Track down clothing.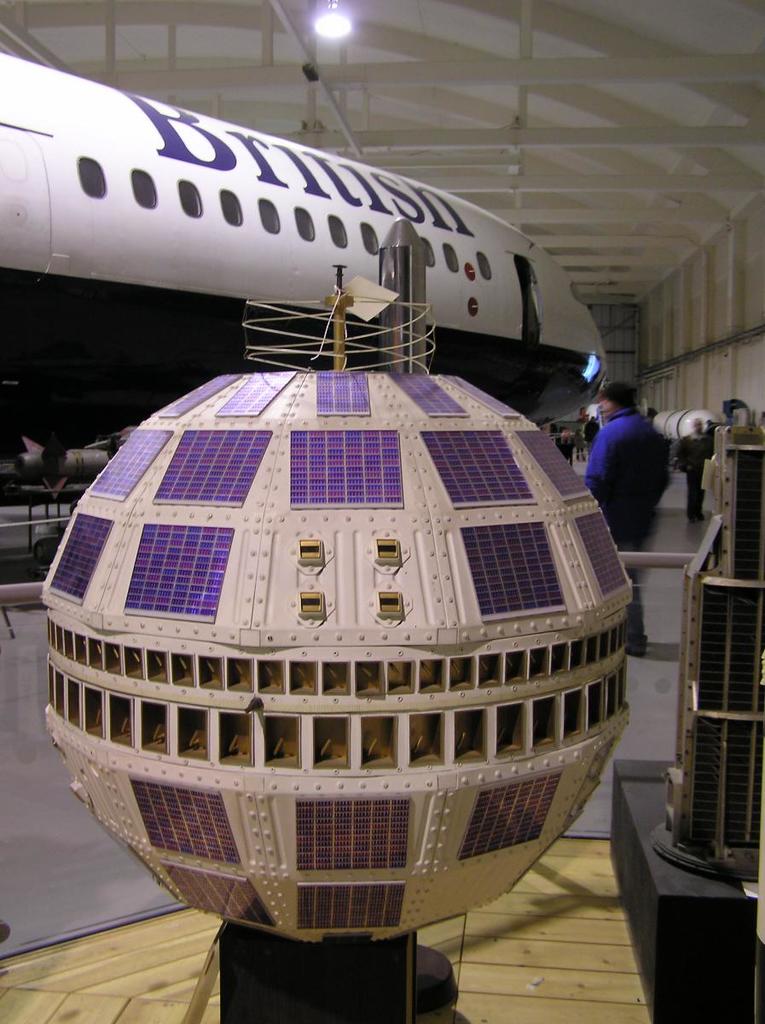
Tracked to rect(541, 358, 706, 655).
